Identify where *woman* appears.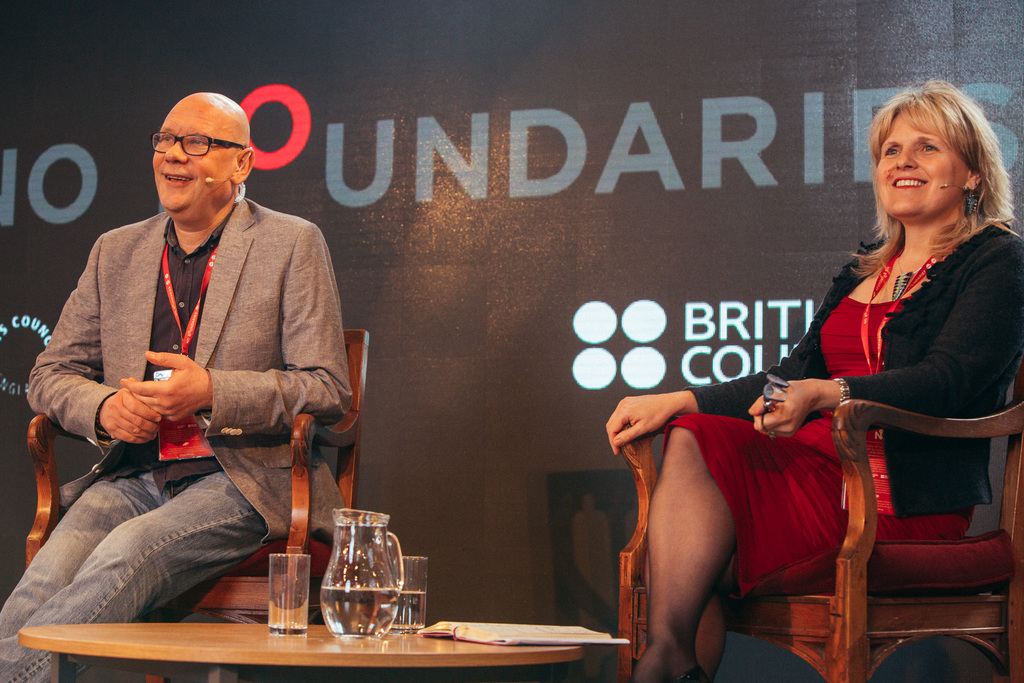
Appears at [602,83,1023,677].
